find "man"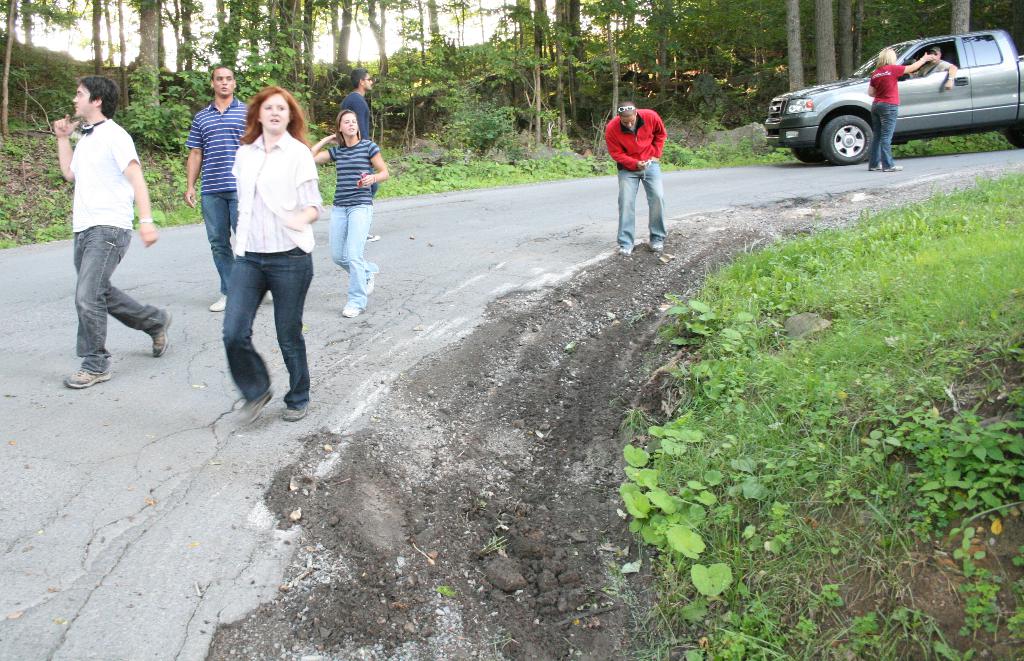
[left=49, top=88, right=159, bottom=388]
